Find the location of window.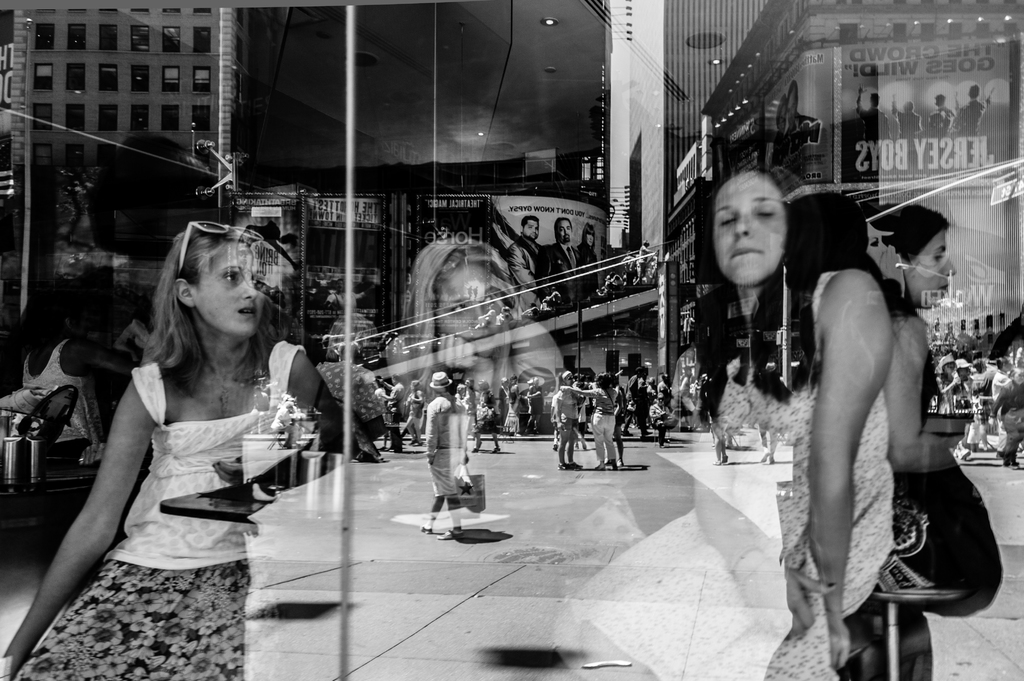
Location: {"left": 0, "top": 7, "right": 13, "bottom": 48}.
